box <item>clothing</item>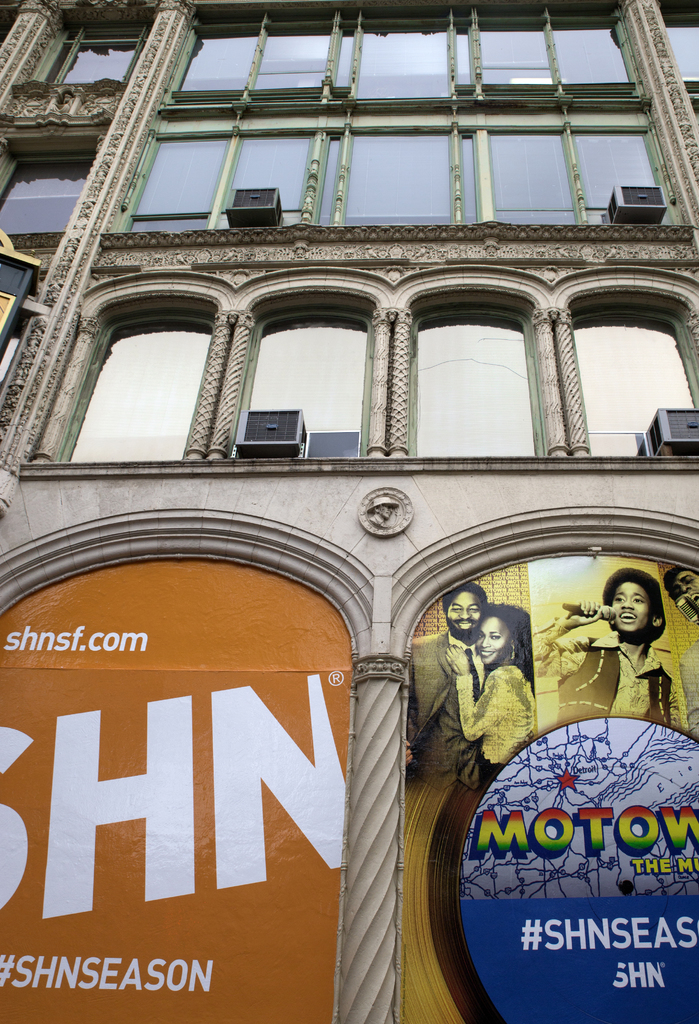
[left=682, top=633, right=698, bottom=741]
